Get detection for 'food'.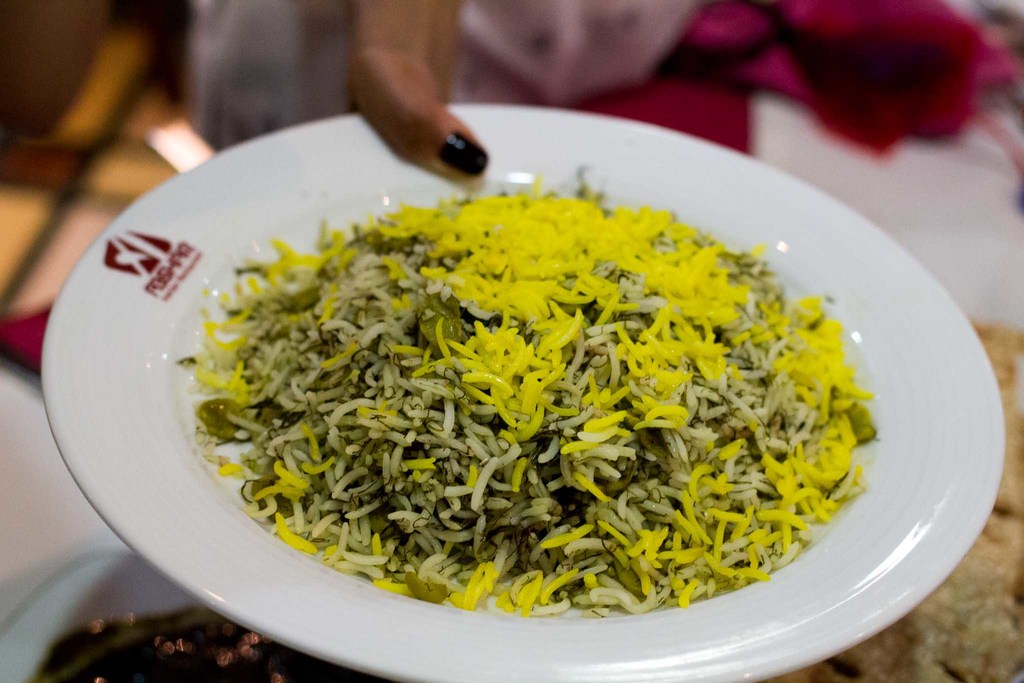
Detection: detection(223, 176, 844, 600).
